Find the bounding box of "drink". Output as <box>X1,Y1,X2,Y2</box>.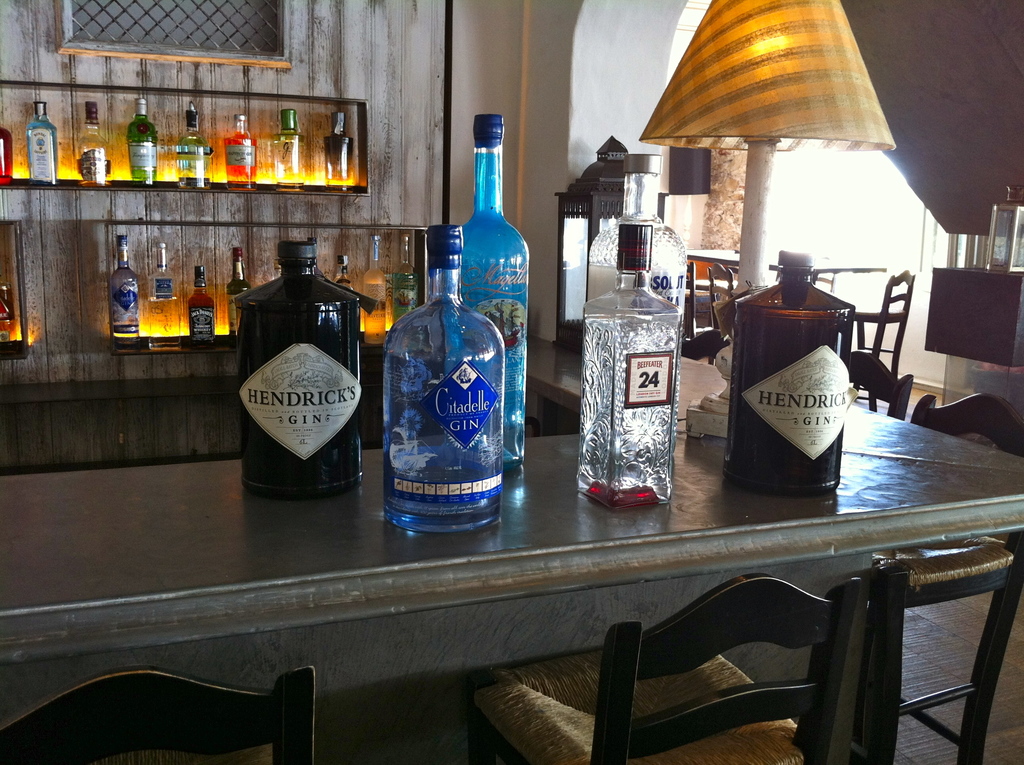
<box>390,233,416,321</box>.
